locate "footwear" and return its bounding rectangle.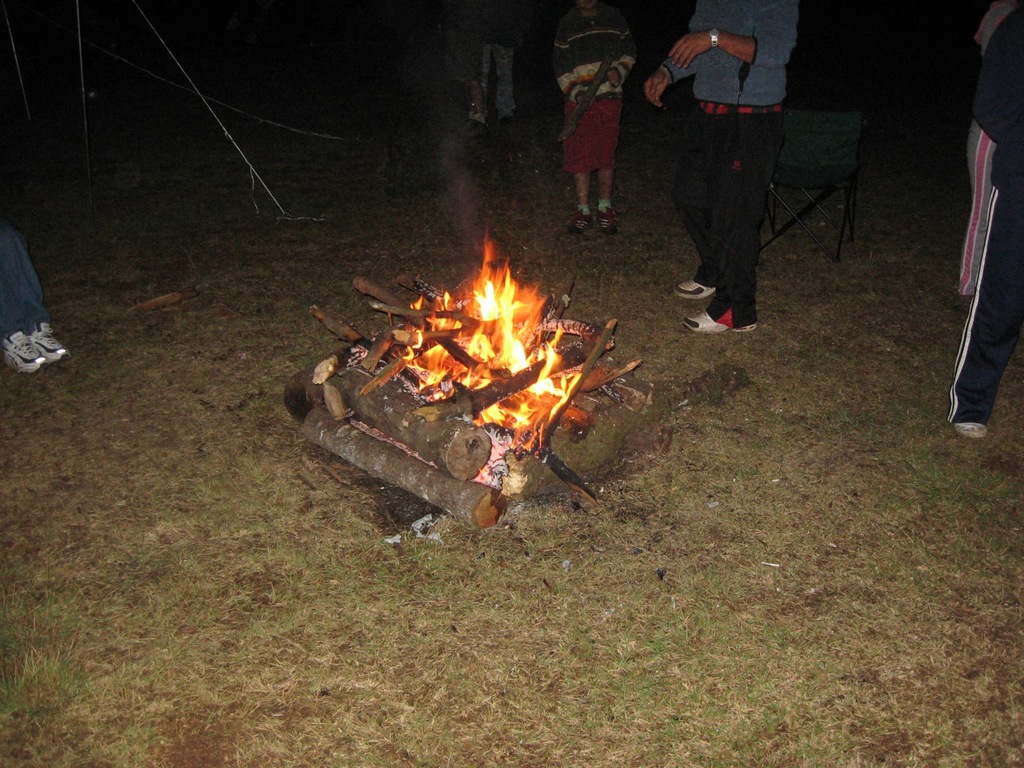
box=[954, 417, 994, 438].
